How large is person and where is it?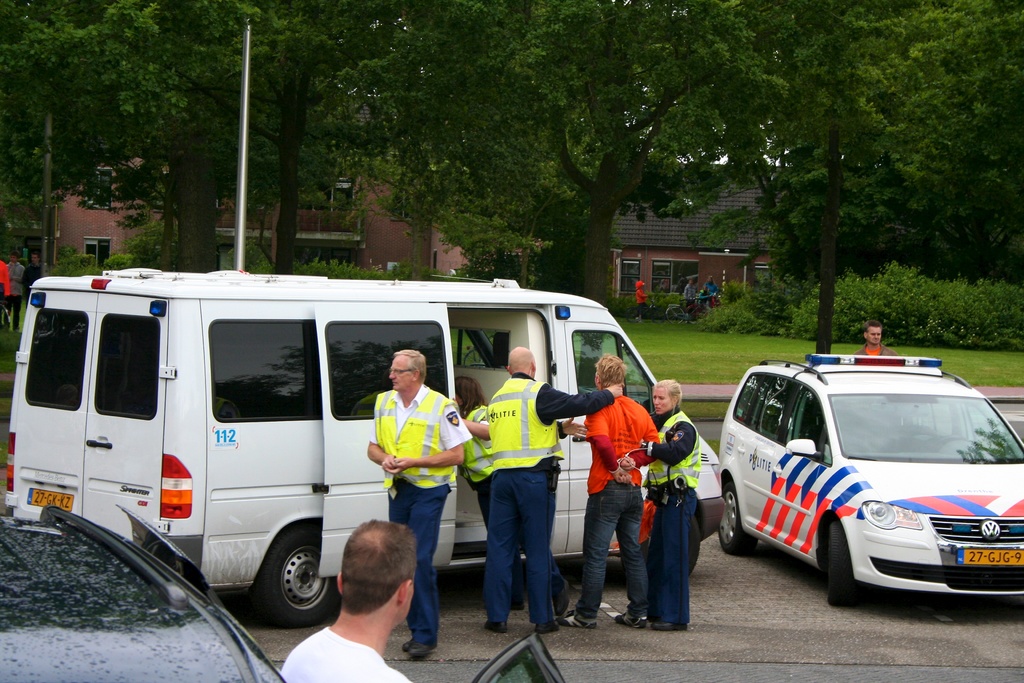
Bounding box: l=274, t=514, r=416, b=682.
